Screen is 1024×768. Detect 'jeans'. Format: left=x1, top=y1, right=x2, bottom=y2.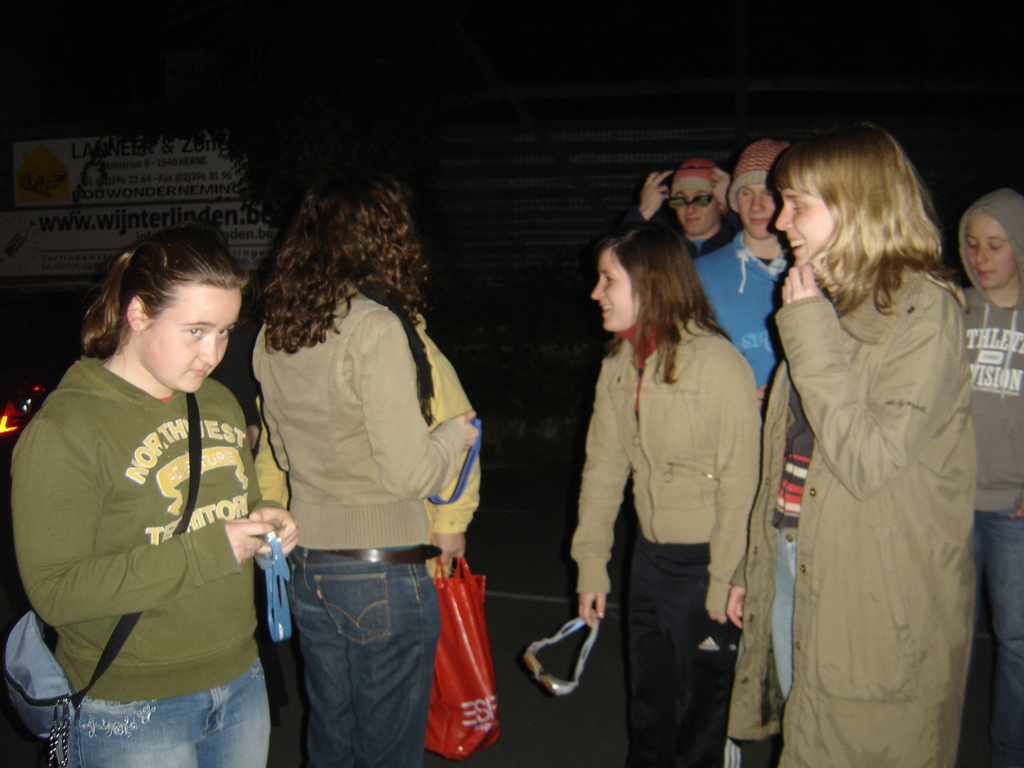
left=964, top=503, right=1023, bottom=765.
